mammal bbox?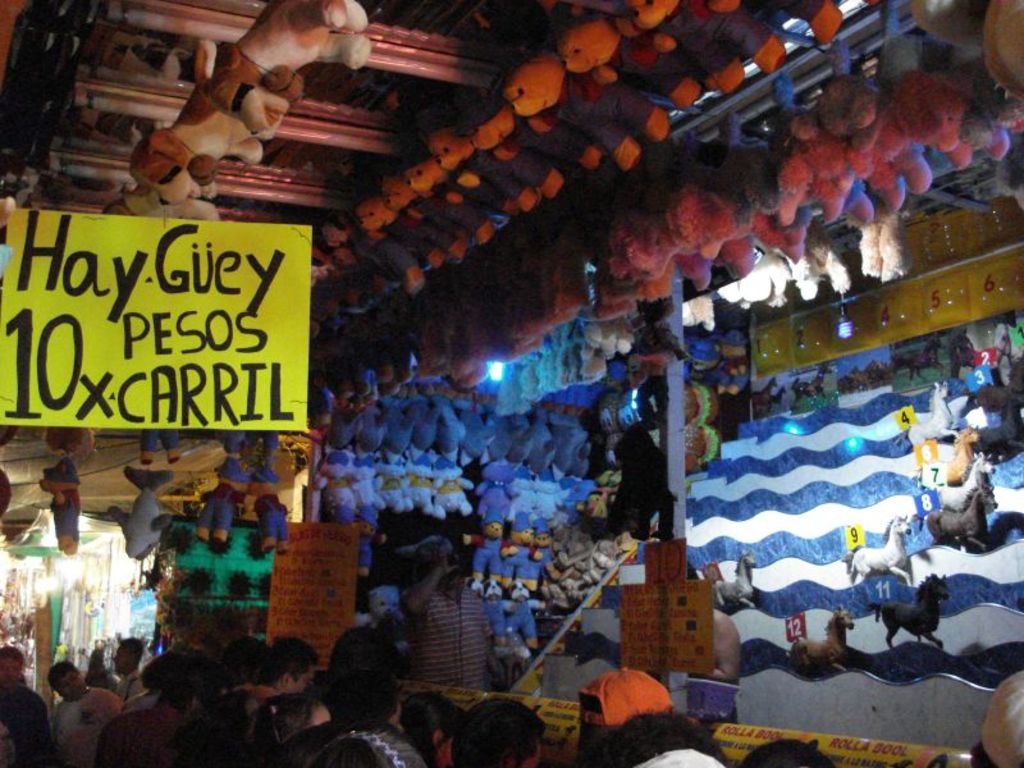
locate(401, 538, 493, 695)
